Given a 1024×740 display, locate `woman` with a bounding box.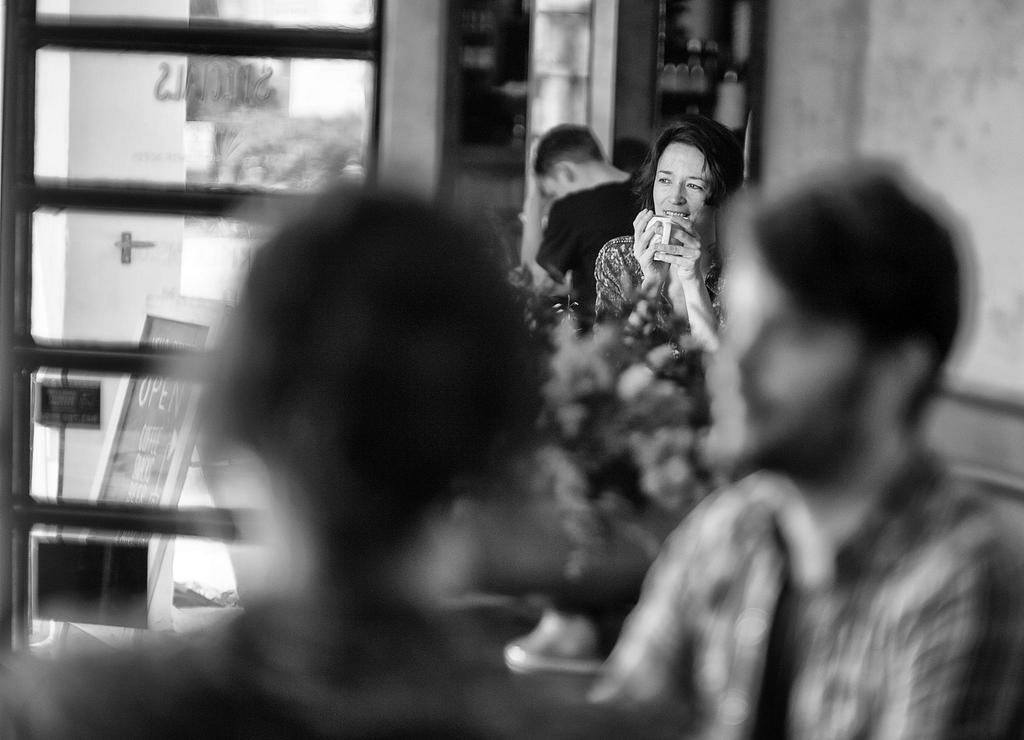
Located: (588, 119, 760, 370).
